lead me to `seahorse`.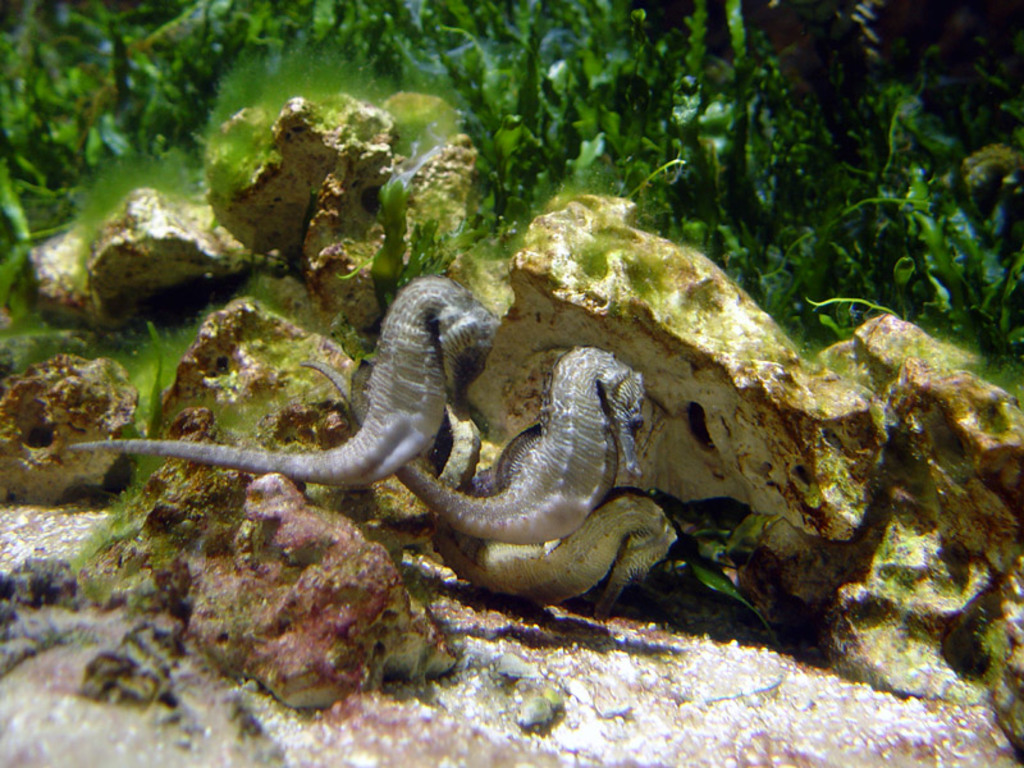
Lead to (297, 346, 653, 541).
